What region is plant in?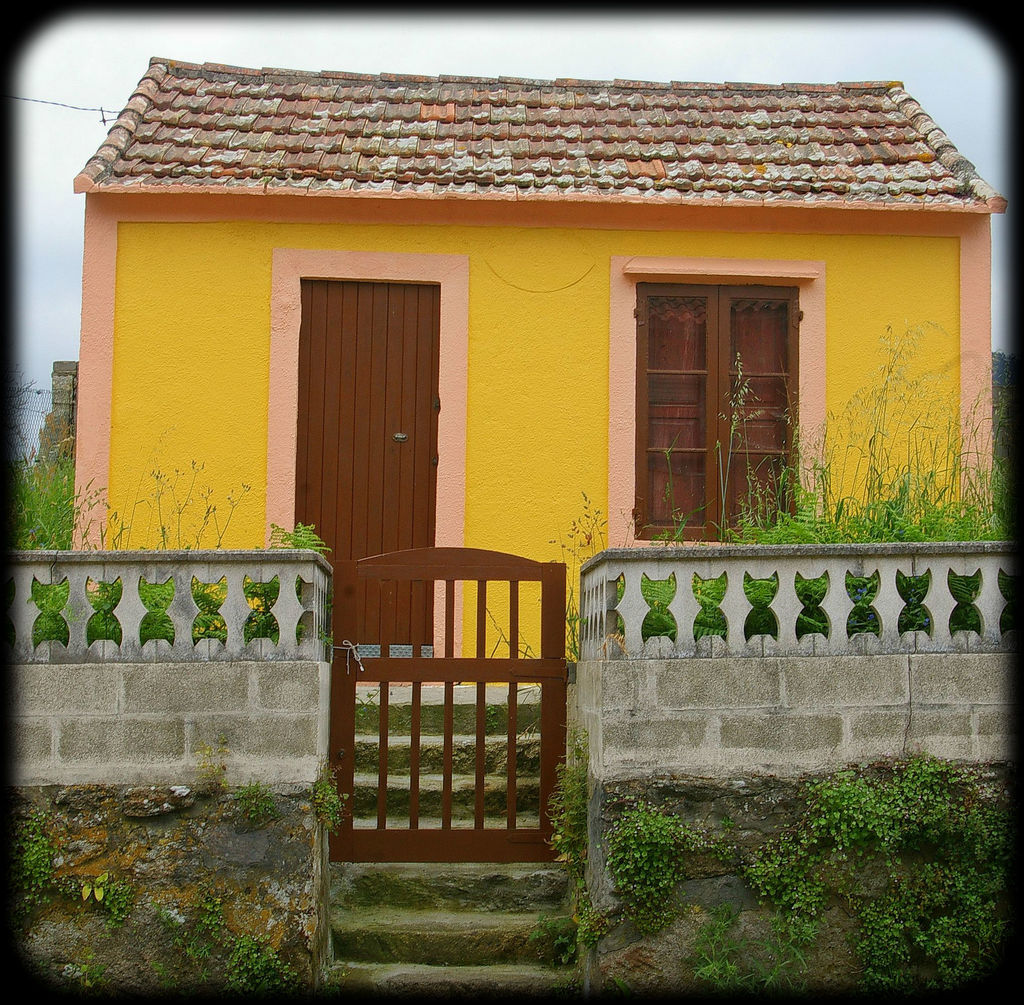
box=[544, 488, 607, 572].
